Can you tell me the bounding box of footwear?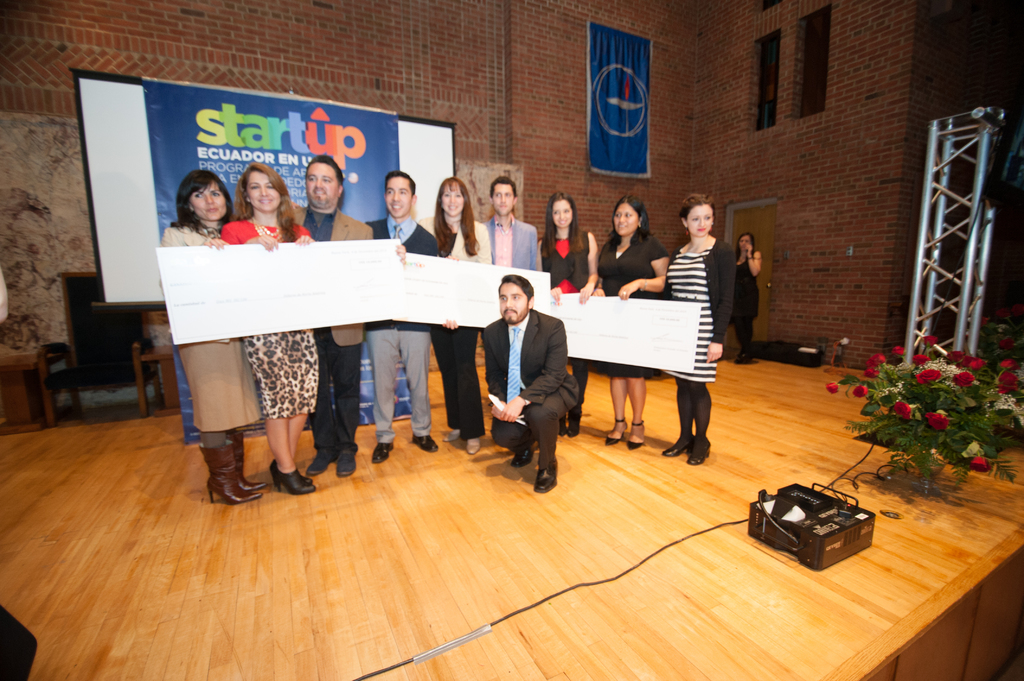
region(735, 348, 744, 357).
